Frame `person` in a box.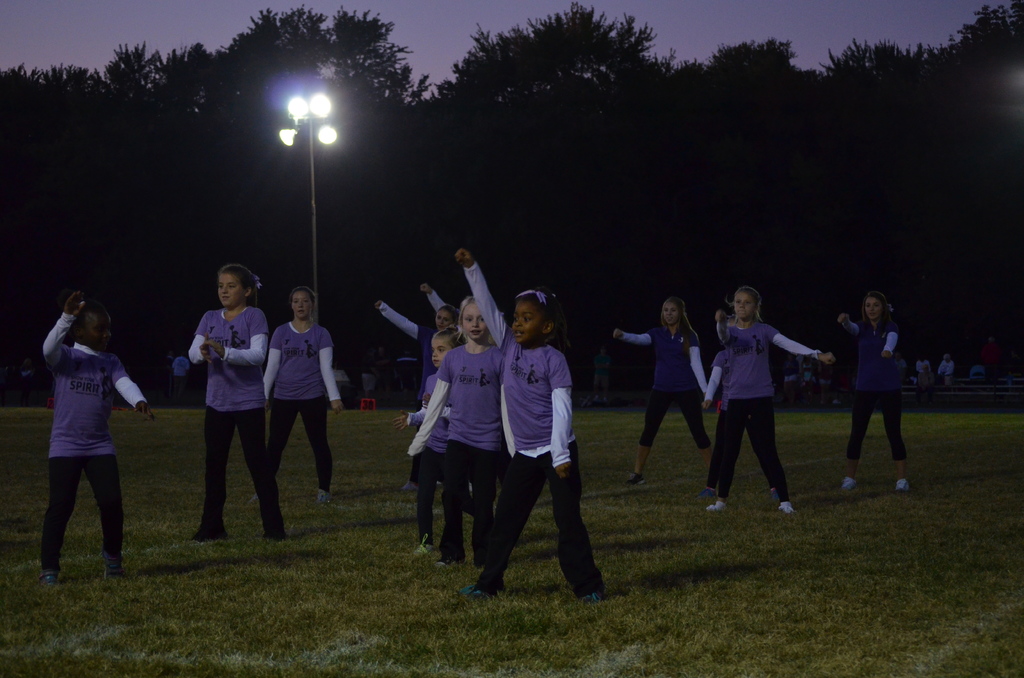
(x1=706, y1=285, x2=835, y2=512).
